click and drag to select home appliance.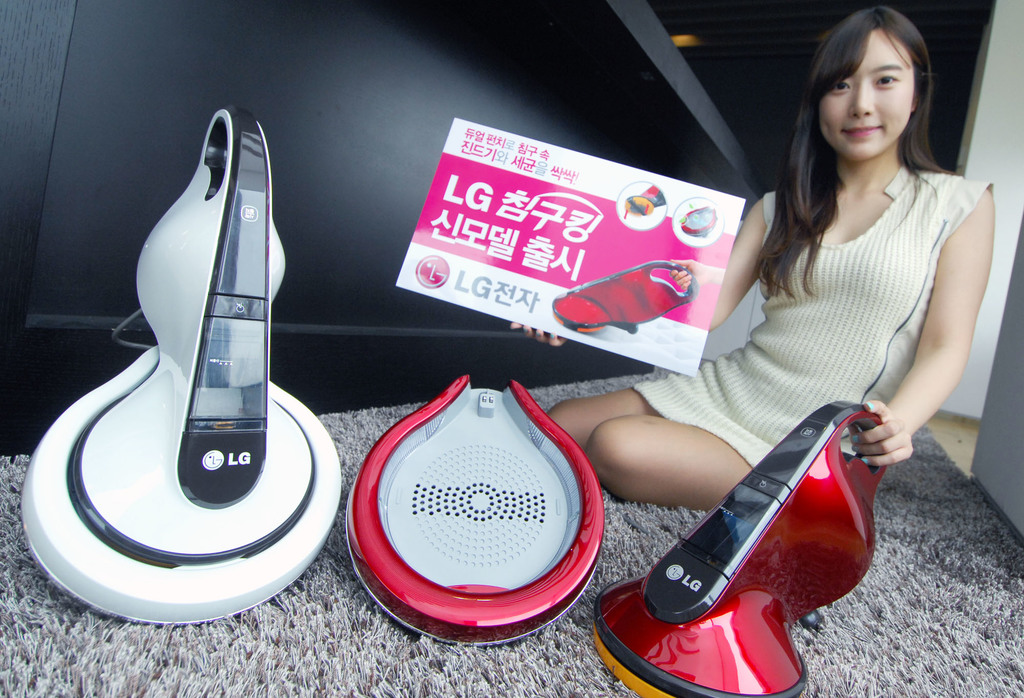
Selection: bbox=[678, 205, 719, 242].
